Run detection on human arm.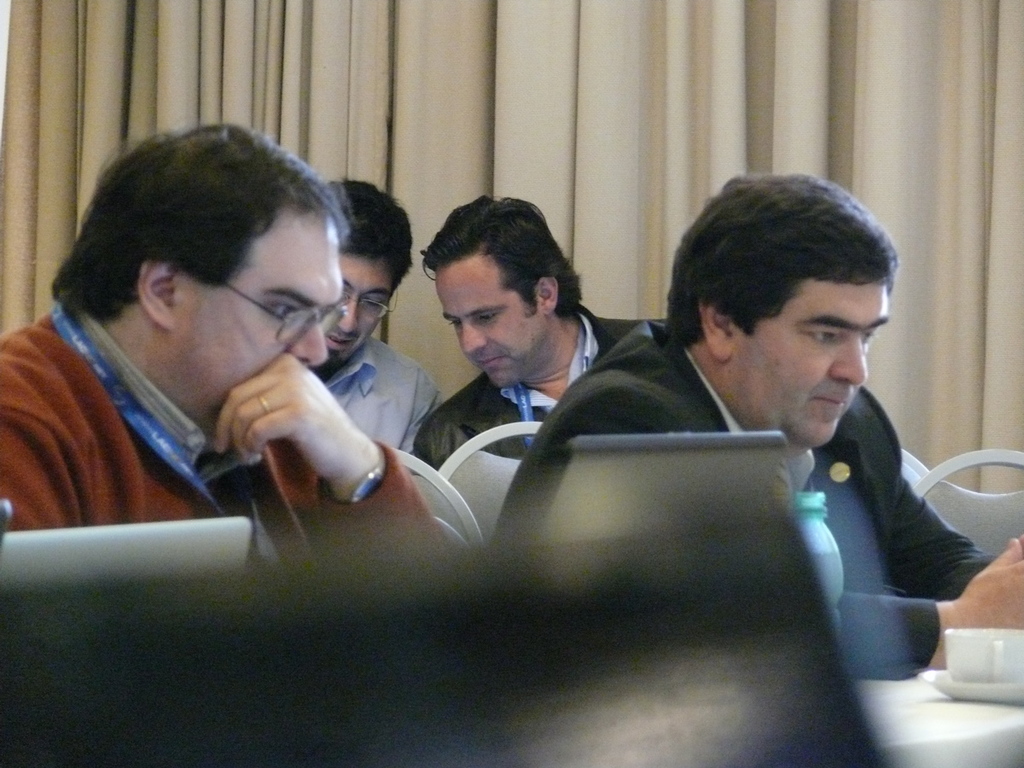
Result: pyautogui.locateOnScreen(838, 533, 1023, 676).
